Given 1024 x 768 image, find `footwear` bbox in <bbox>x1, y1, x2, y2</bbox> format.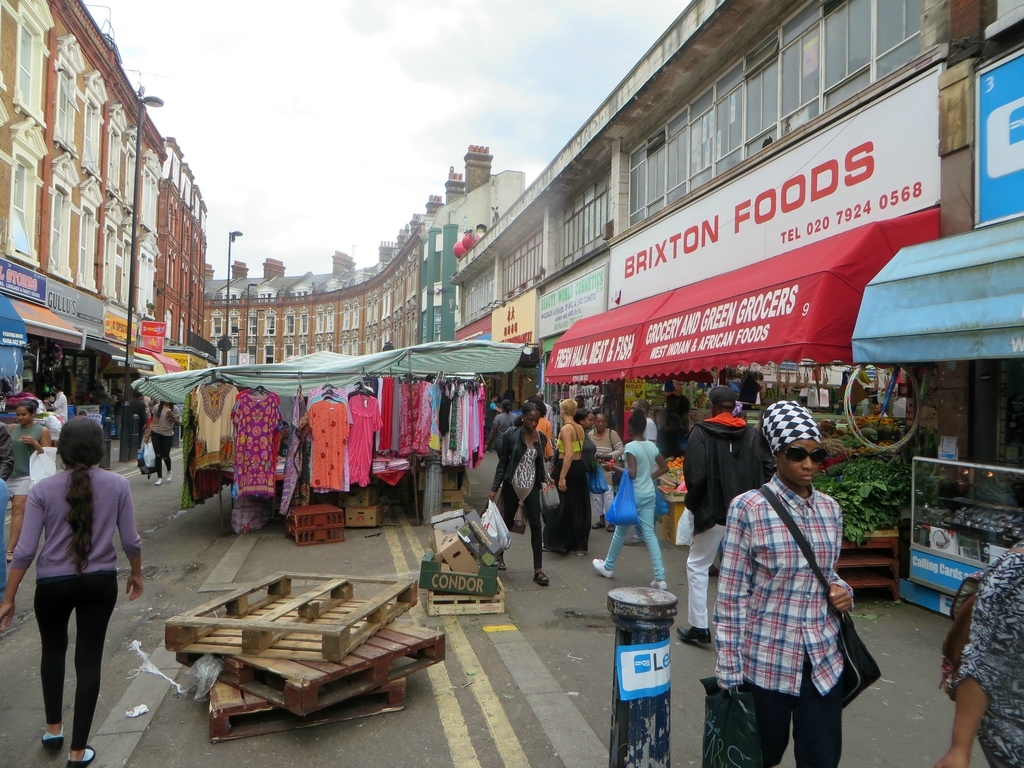
<bbox>5, 550, 15, 564</bbox>.
